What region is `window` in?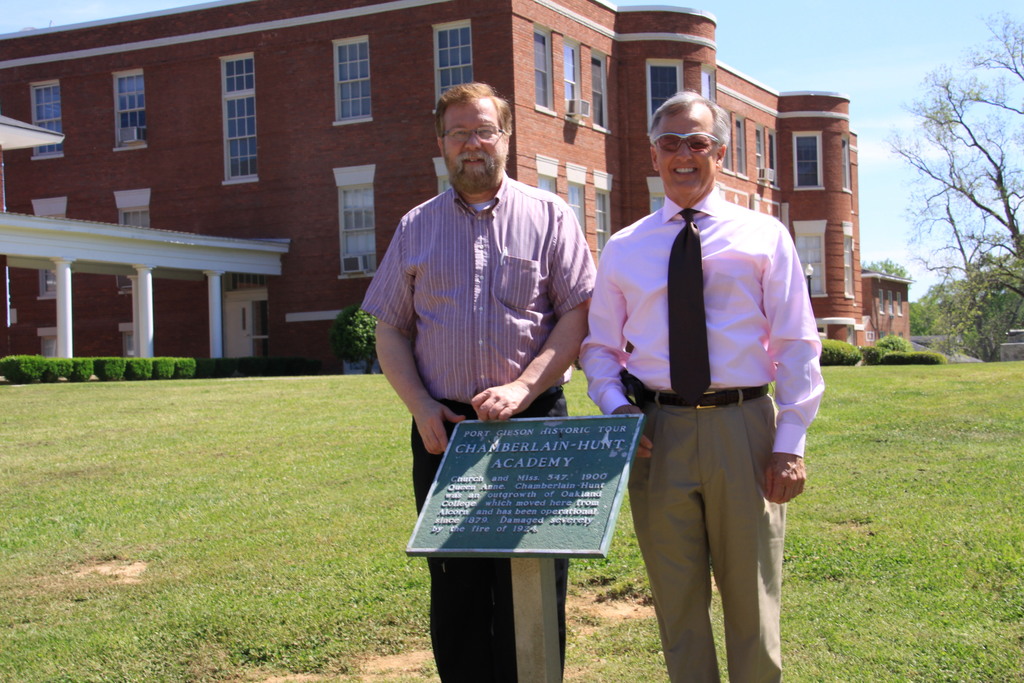
898,295,904,315.
